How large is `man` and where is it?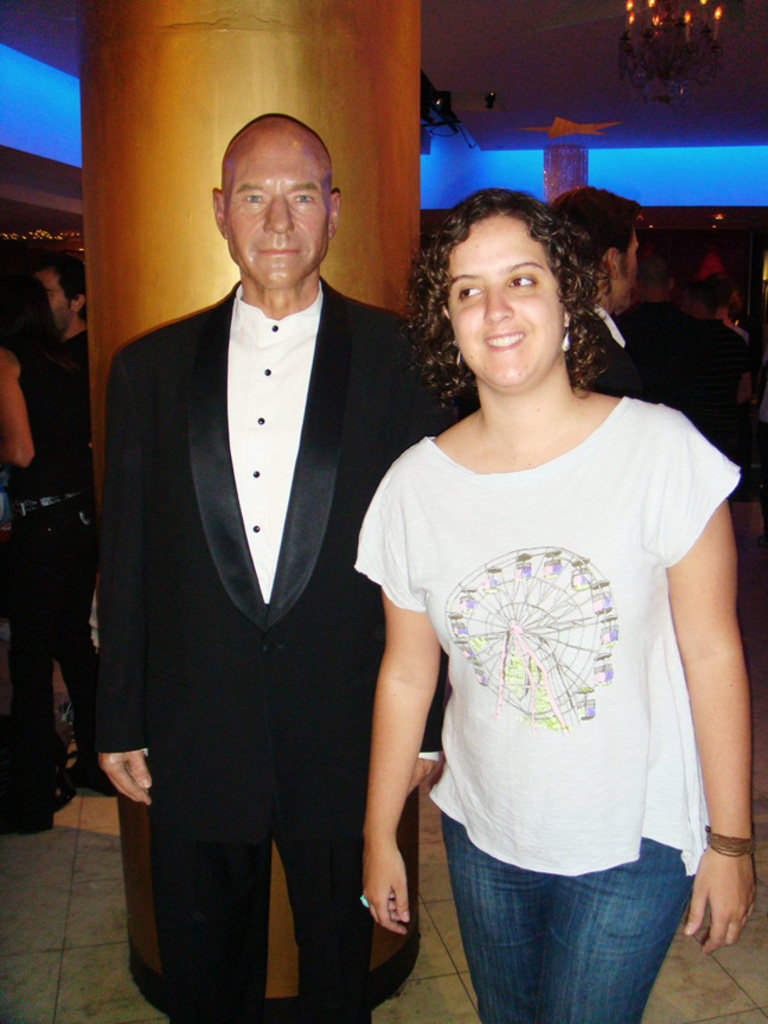
Bounding box: <box>687,267,755,345</box>.
